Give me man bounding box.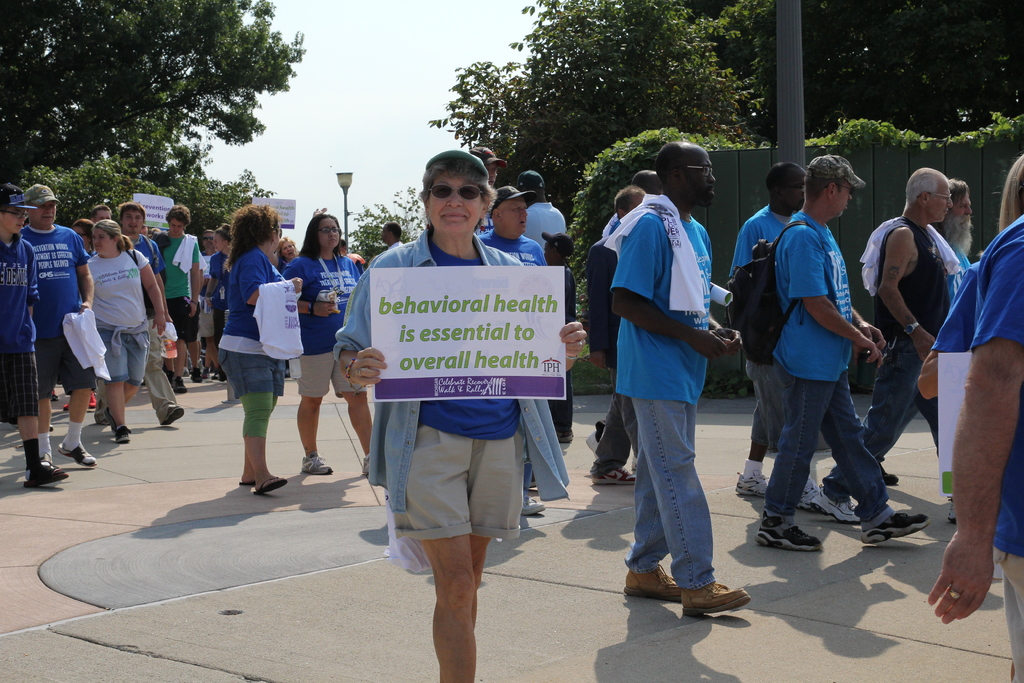
region(932, 179, 977, 297).
